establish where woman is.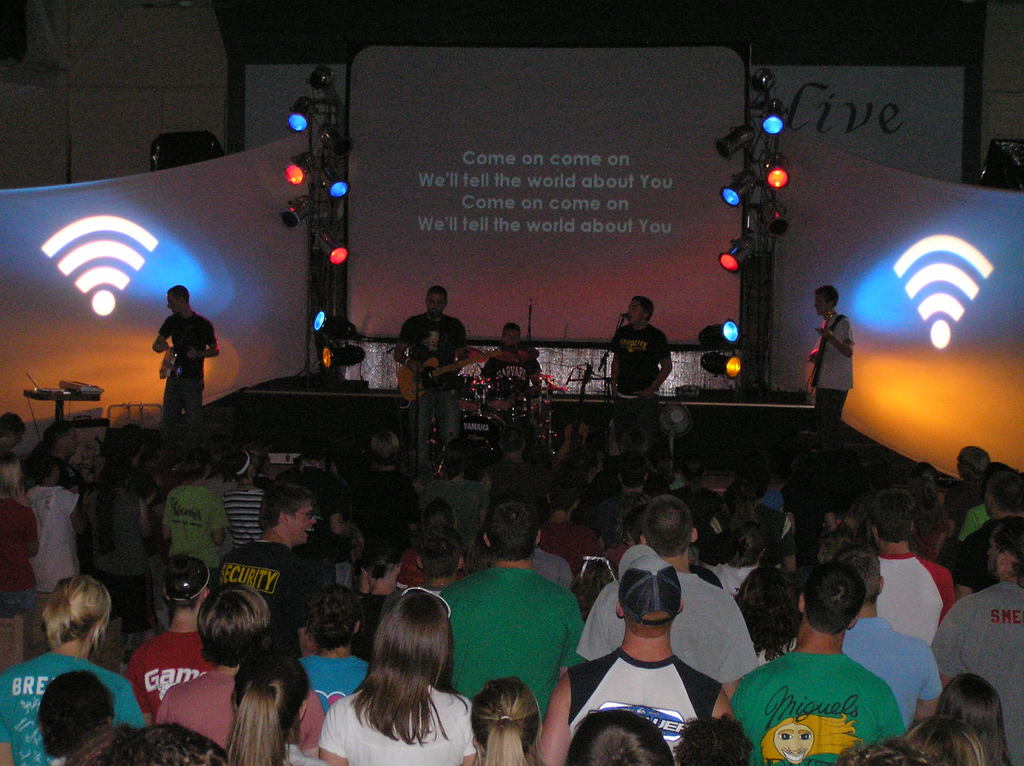
Established at box=[160, 452, 227, 583].
